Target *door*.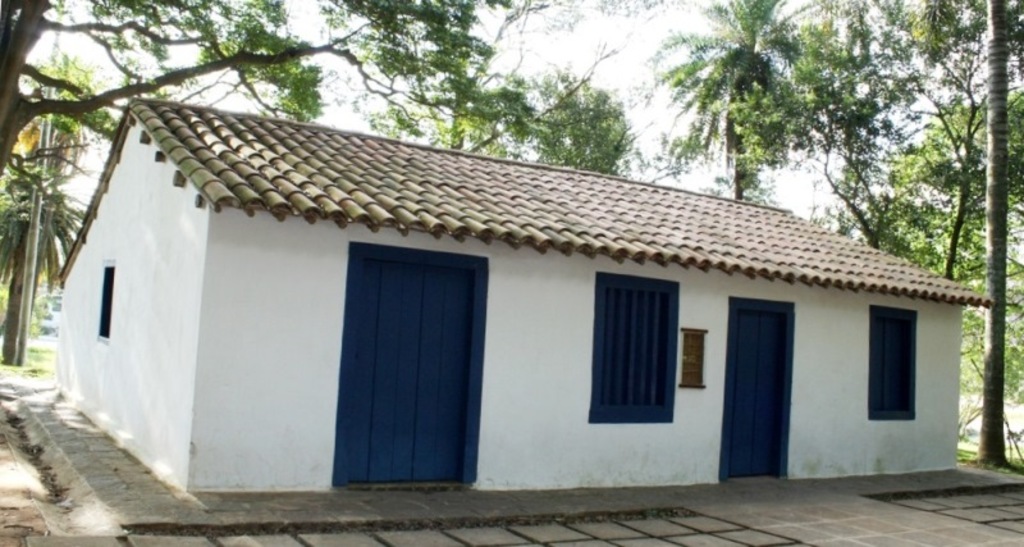
Target region: {"left": 732, "top": 314, "right": 788, "bottom": 480}.
